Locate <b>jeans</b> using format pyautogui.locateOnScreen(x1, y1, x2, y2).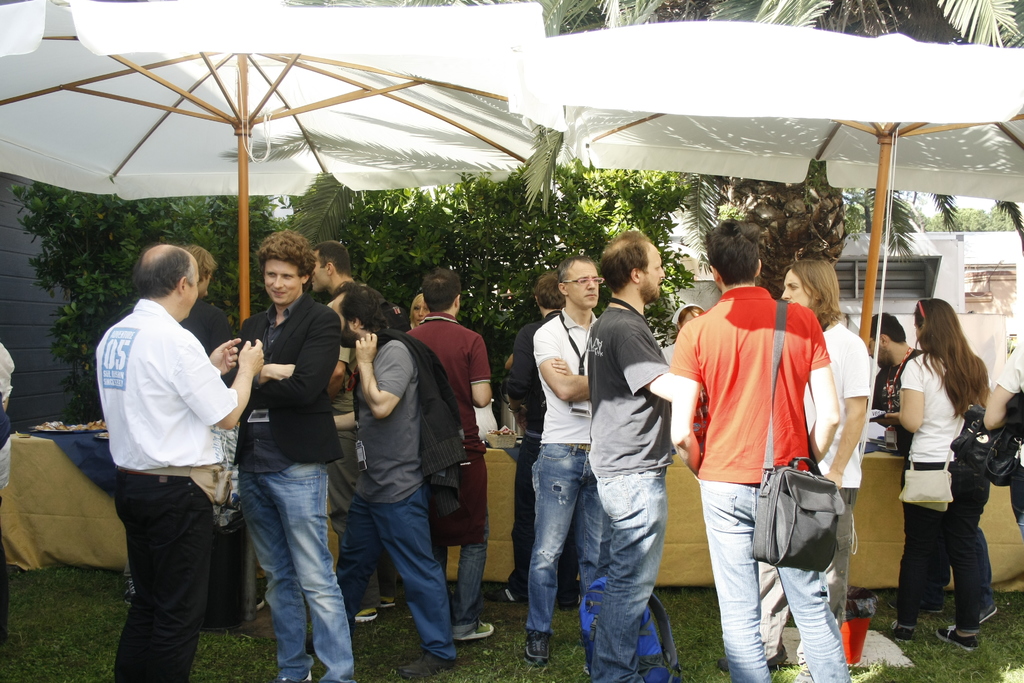
pyautogui.locateOnScreen(328, 498, 461, 662).
